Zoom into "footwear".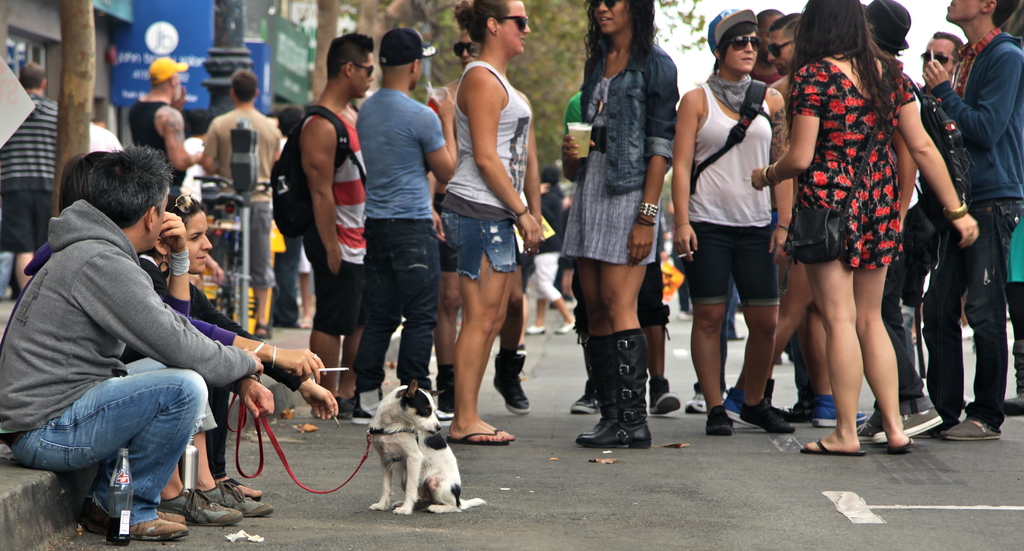
Zoom target: select_region(576, 332, 612, 443).
